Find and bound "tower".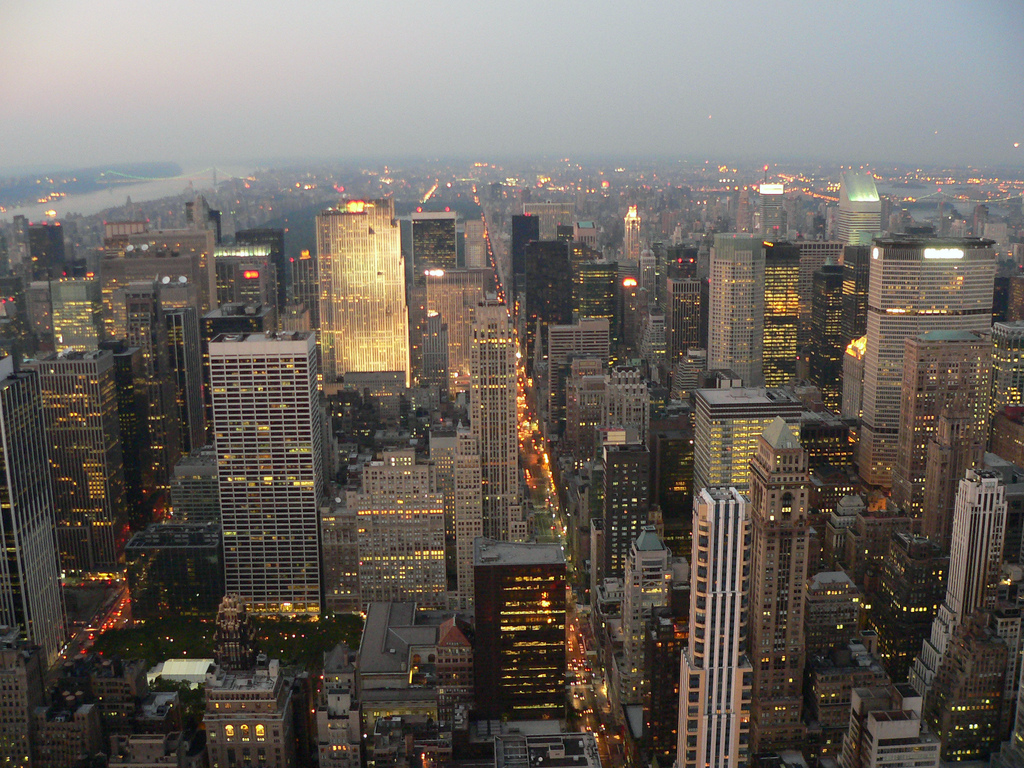
Bound: select_region(749, 420, 815, 744).
